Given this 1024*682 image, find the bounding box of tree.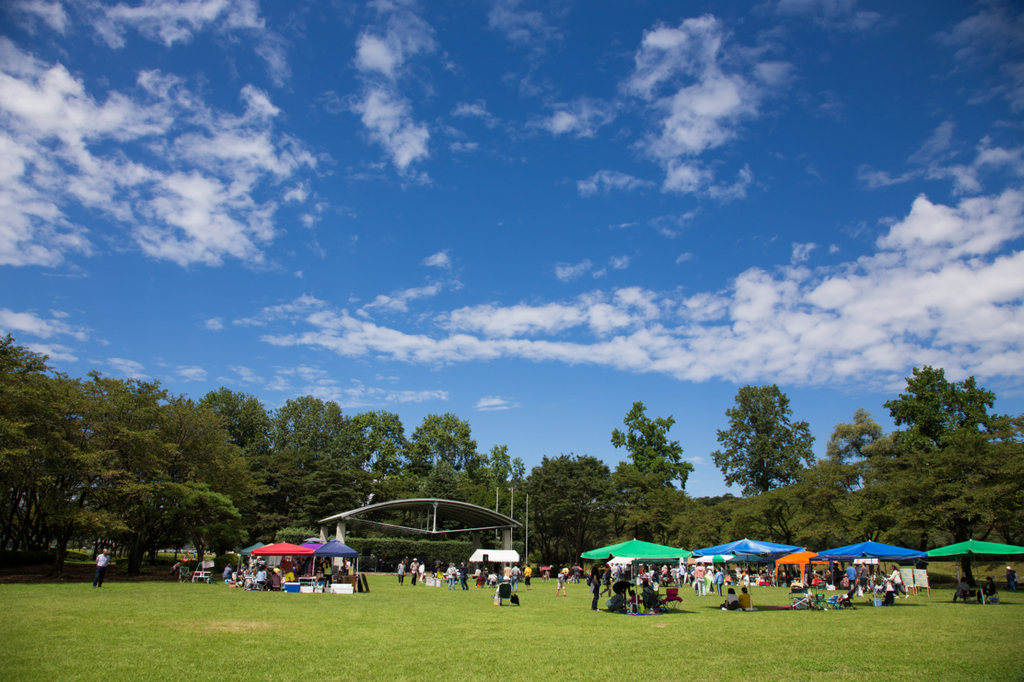
region(719, 381, 827, 521).
